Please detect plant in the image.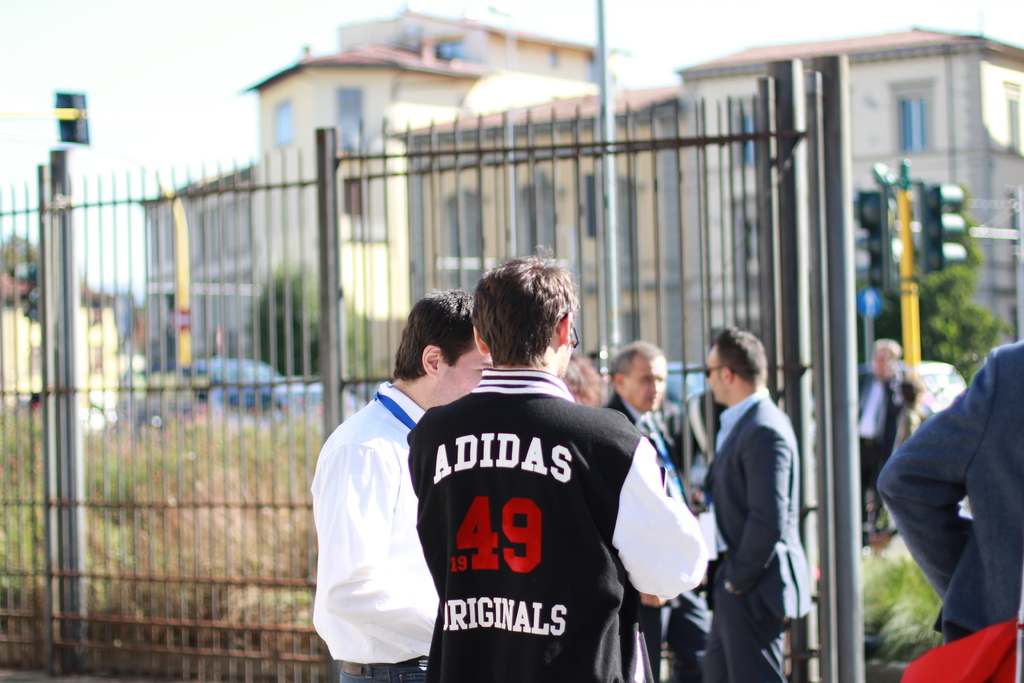
bbox=[332, 292, 397, 415].
